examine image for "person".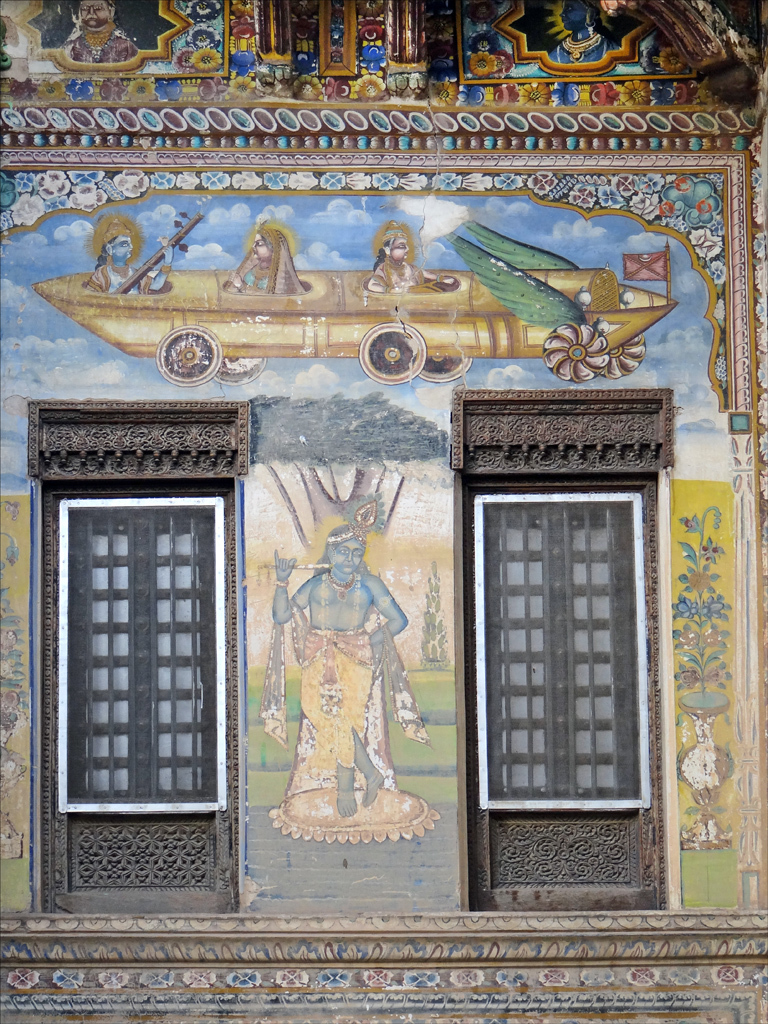
Examination result: bbox=(66, 0, 137, 68).
